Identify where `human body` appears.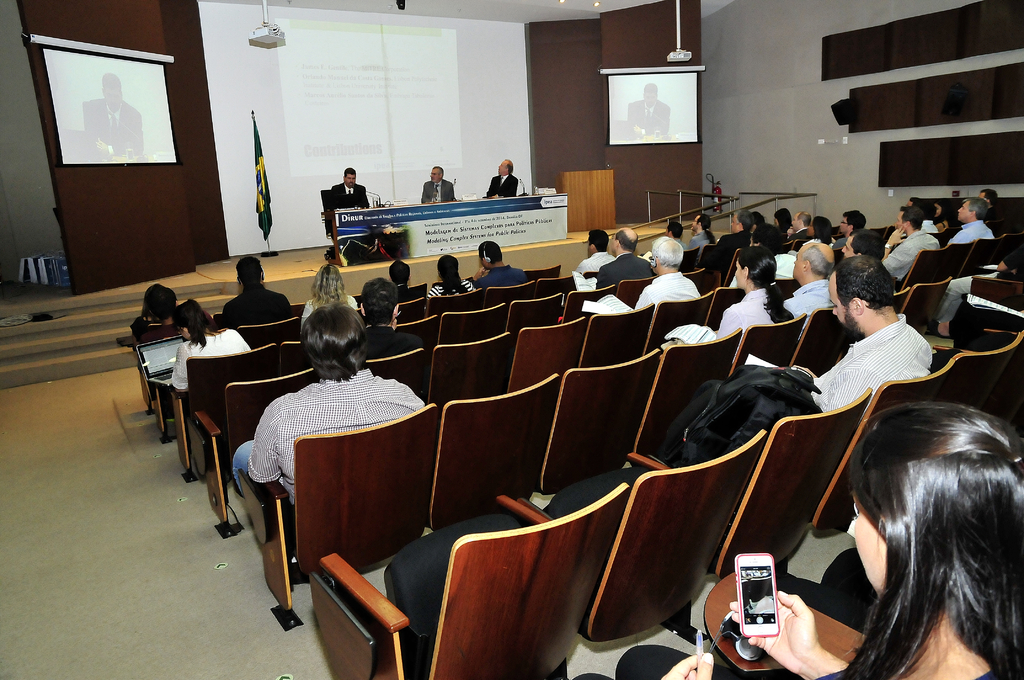
Appears at pyautogui.locateOnScreen(599, 230, 659, 285).
